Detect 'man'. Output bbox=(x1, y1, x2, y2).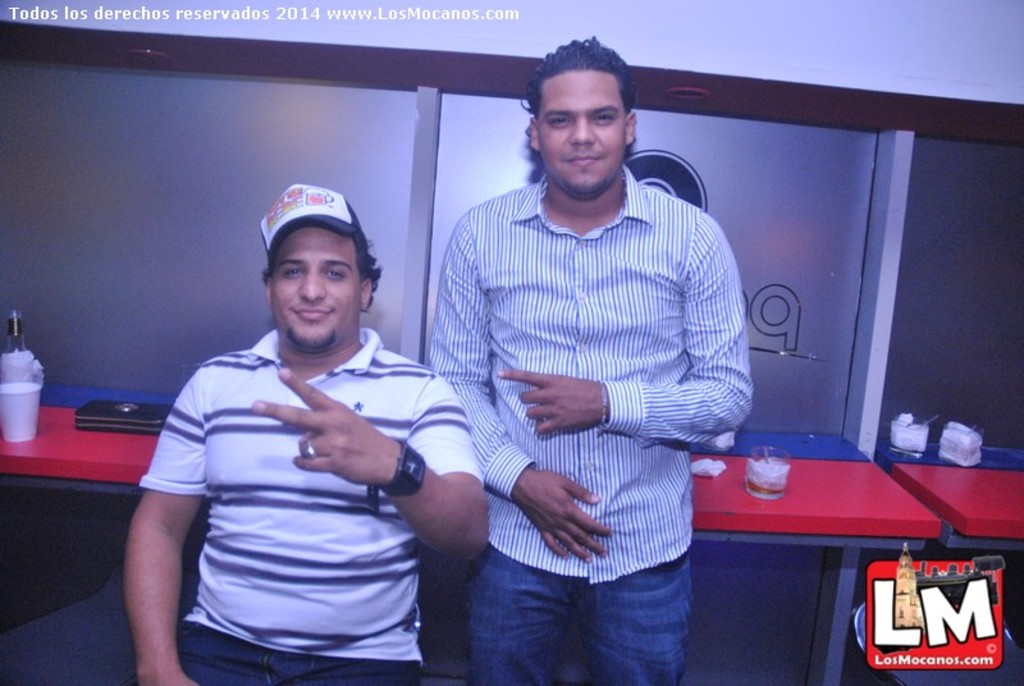
bbox=(428, 31, 756, 685).
